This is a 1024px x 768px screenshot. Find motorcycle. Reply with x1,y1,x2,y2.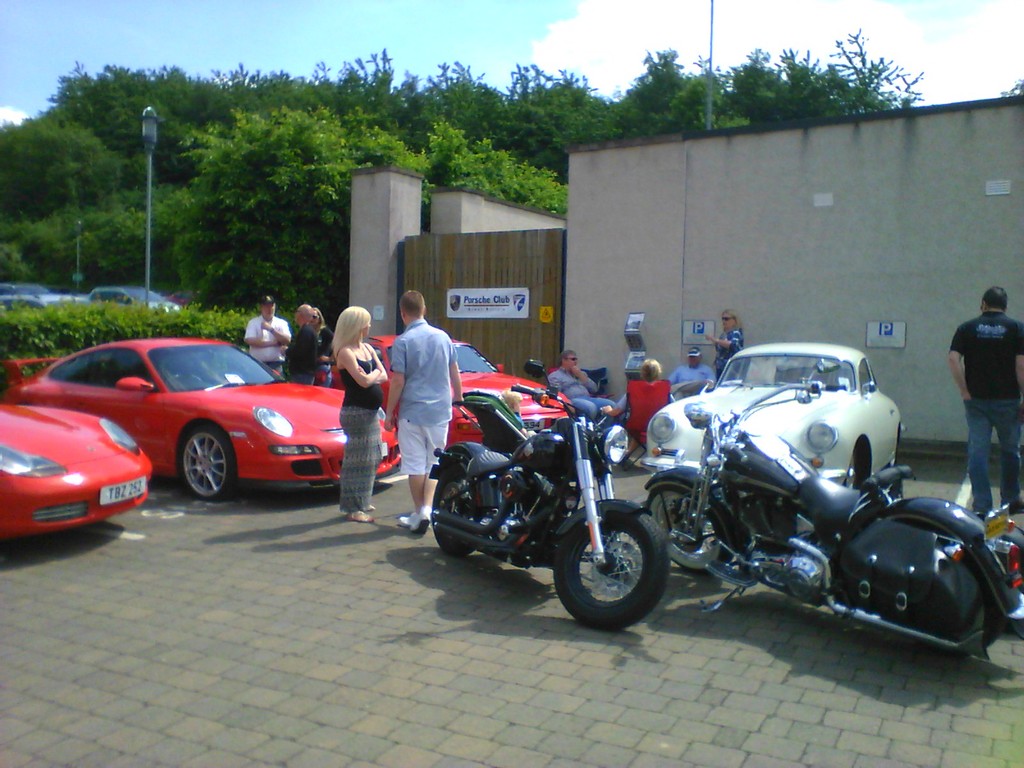
644,358,1023,658.
